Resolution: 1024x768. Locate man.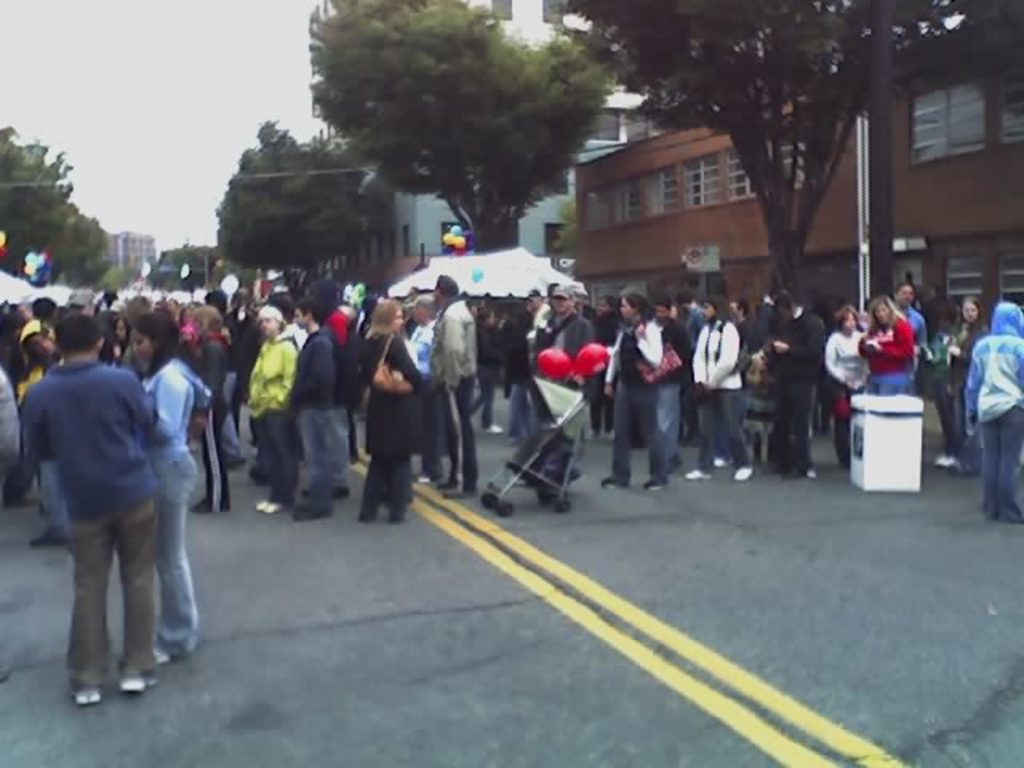
rect(406, 290, 440, 483).
